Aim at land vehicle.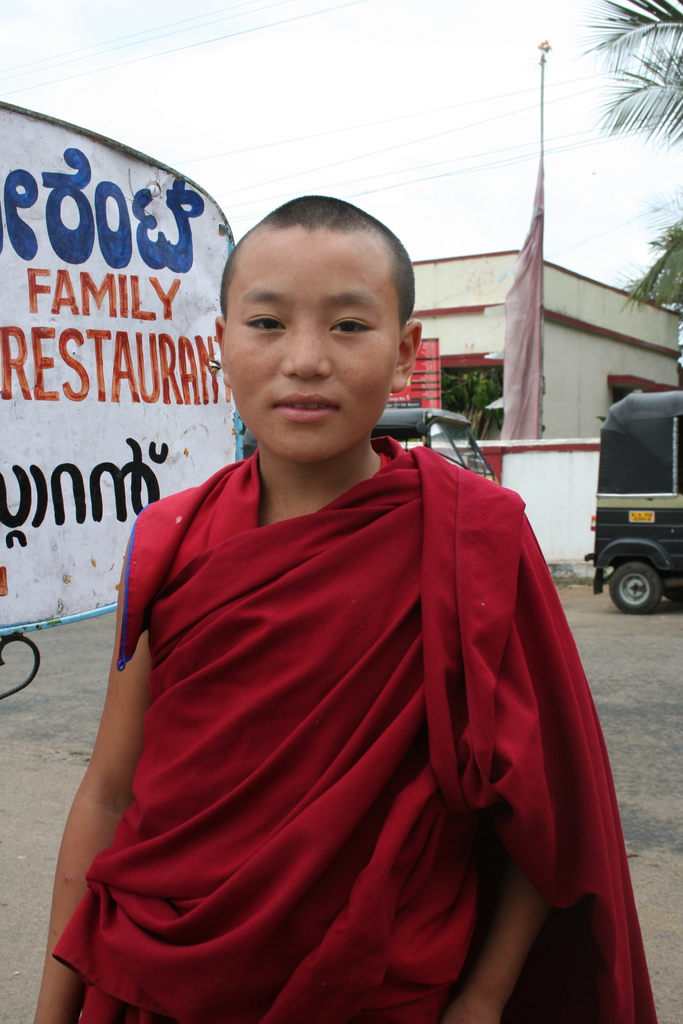
Aimed at bbox=[587, 377, 680, 621].
